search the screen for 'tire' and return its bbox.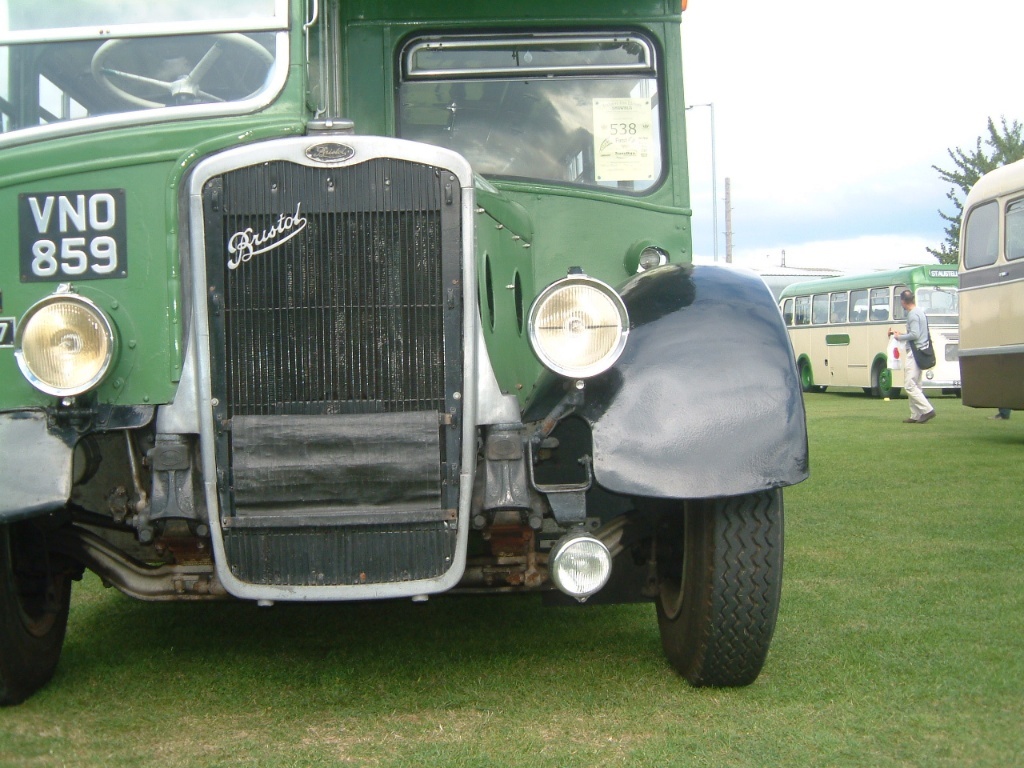
Found: BBox(644, 478, 787, 685).
